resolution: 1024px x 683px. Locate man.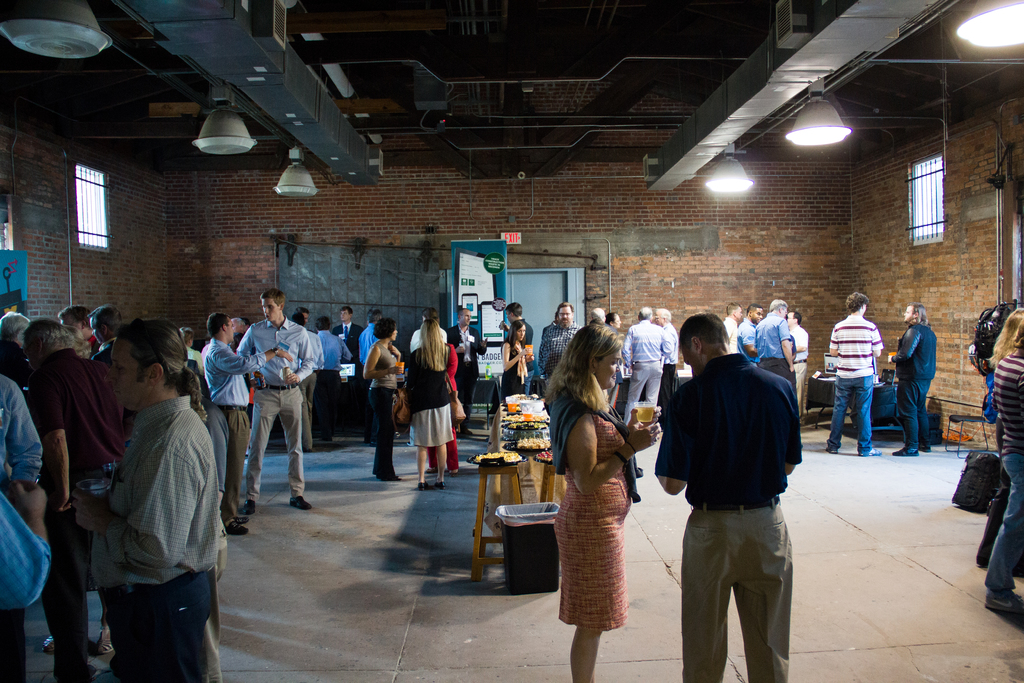
662 322 817 680.
